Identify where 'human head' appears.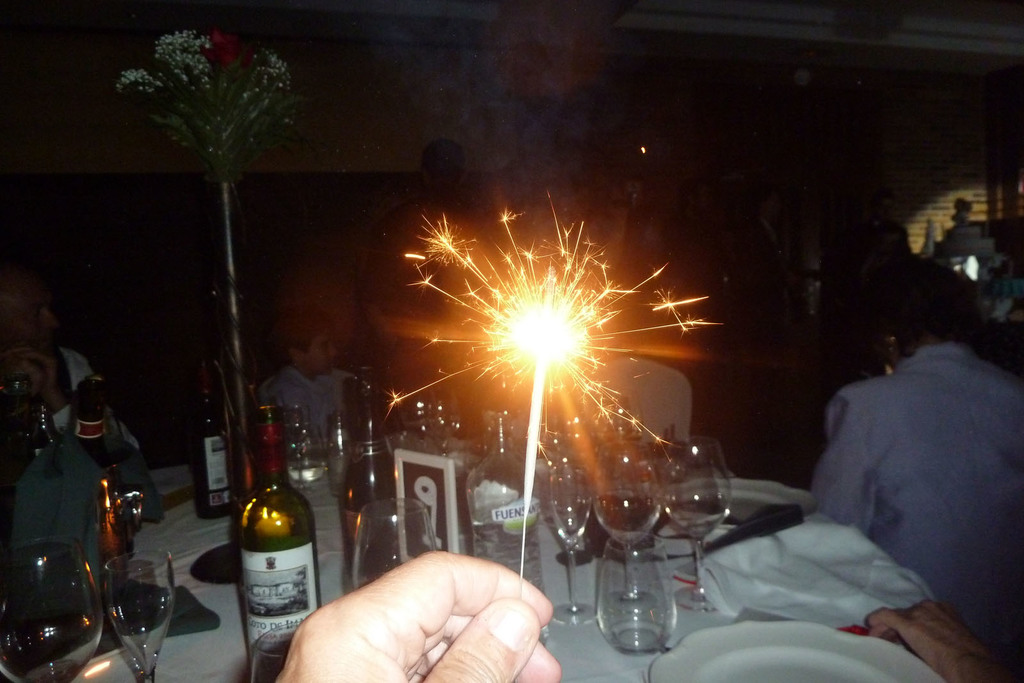
Appears at detection(0, 279, 61, 349).
